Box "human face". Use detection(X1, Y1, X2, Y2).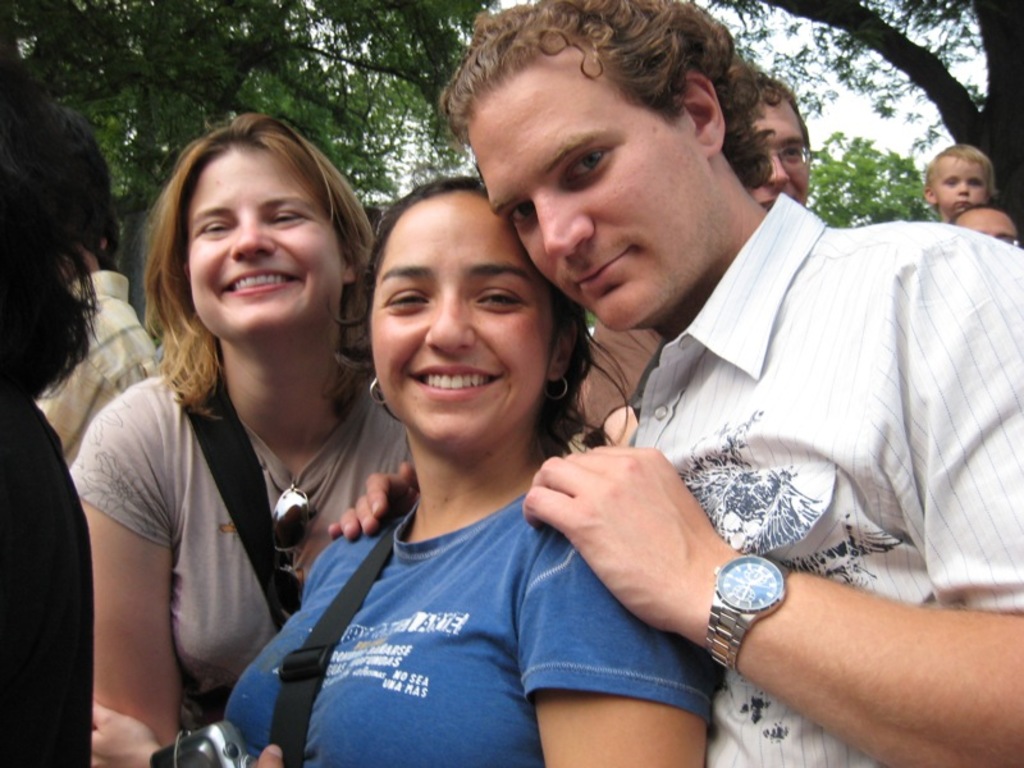
detection(187, 146, 343, 339).
